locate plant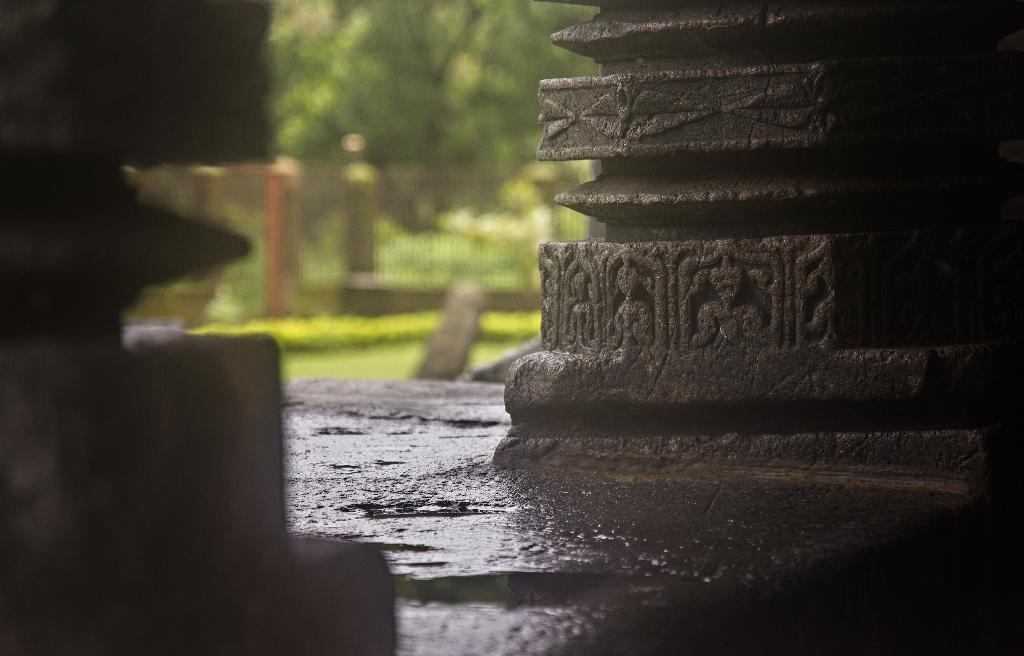
locate(282, 343, 524, 375)
